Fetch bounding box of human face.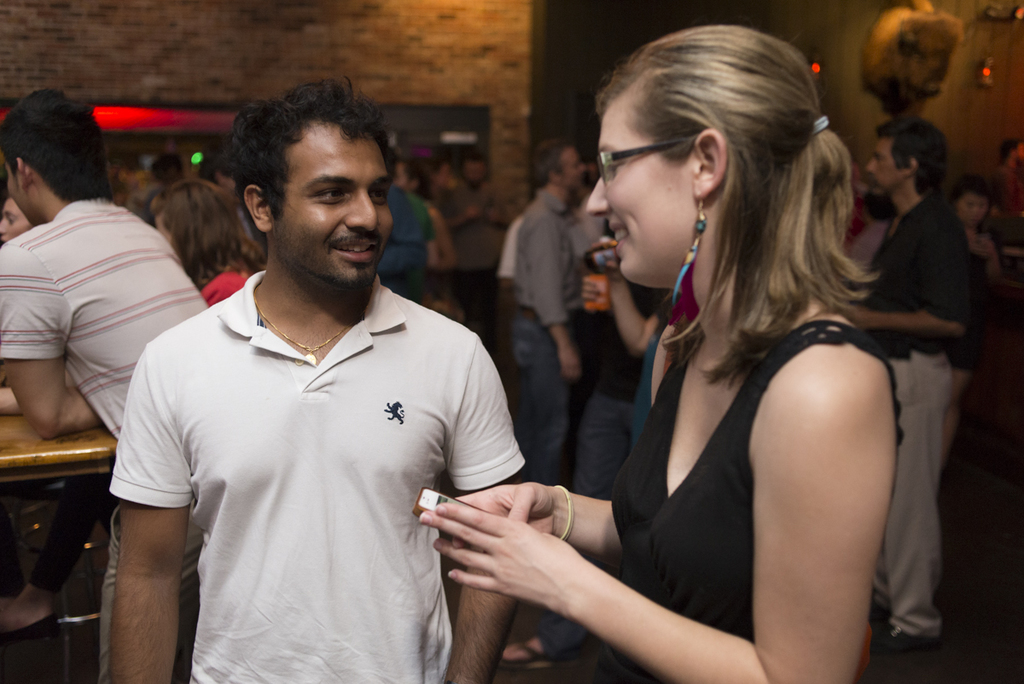
Bbox: <region>265, 119, 398, 294</region>.
